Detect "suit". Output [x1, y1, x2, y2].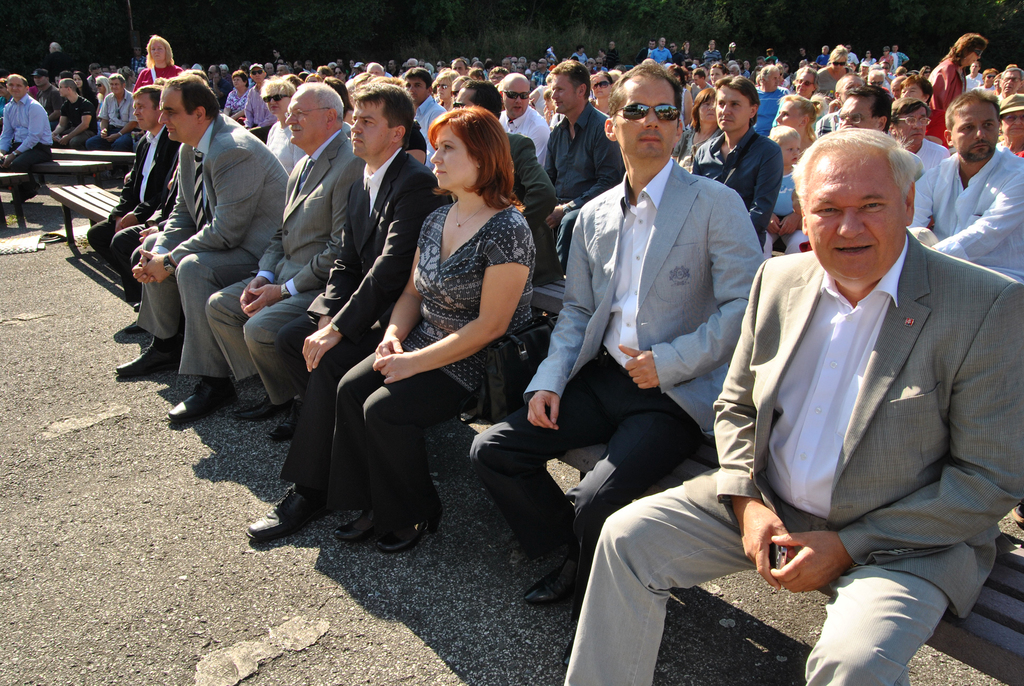
[275, 142, 452, 496].
